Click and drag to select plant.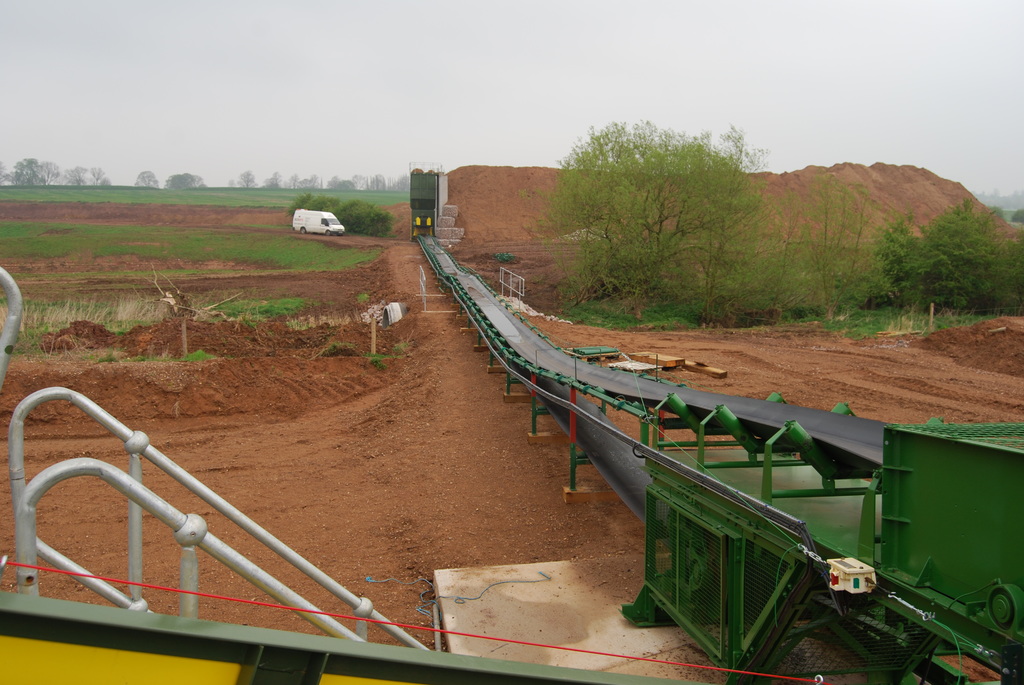
Selection: (314,340,372,365).
